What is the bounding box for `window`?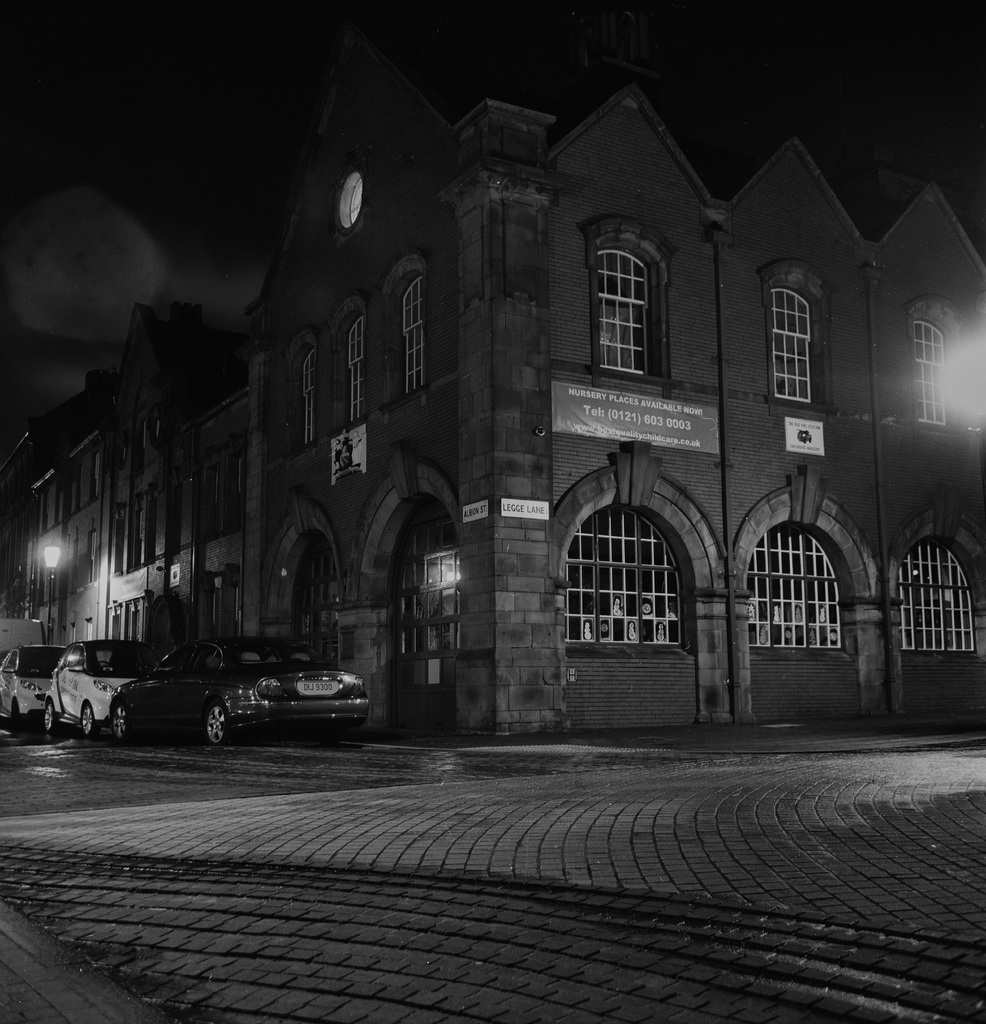
crop(341, 313, 374, 428).
